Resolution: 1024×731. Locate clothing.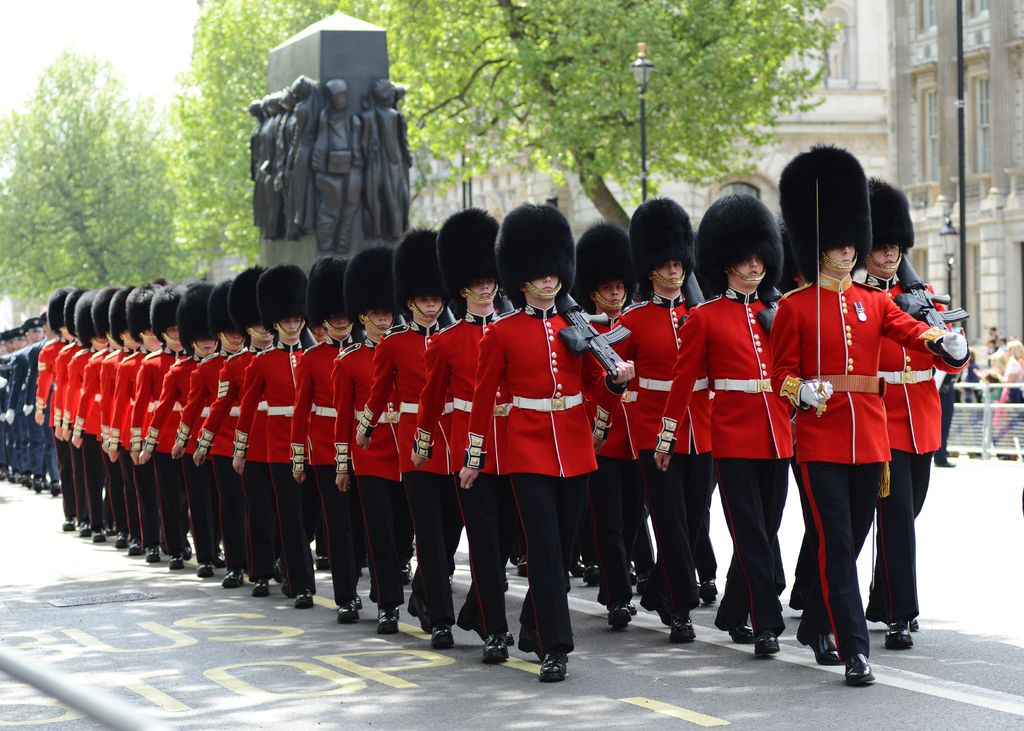
bbox=[410, 307, 511, 638].
